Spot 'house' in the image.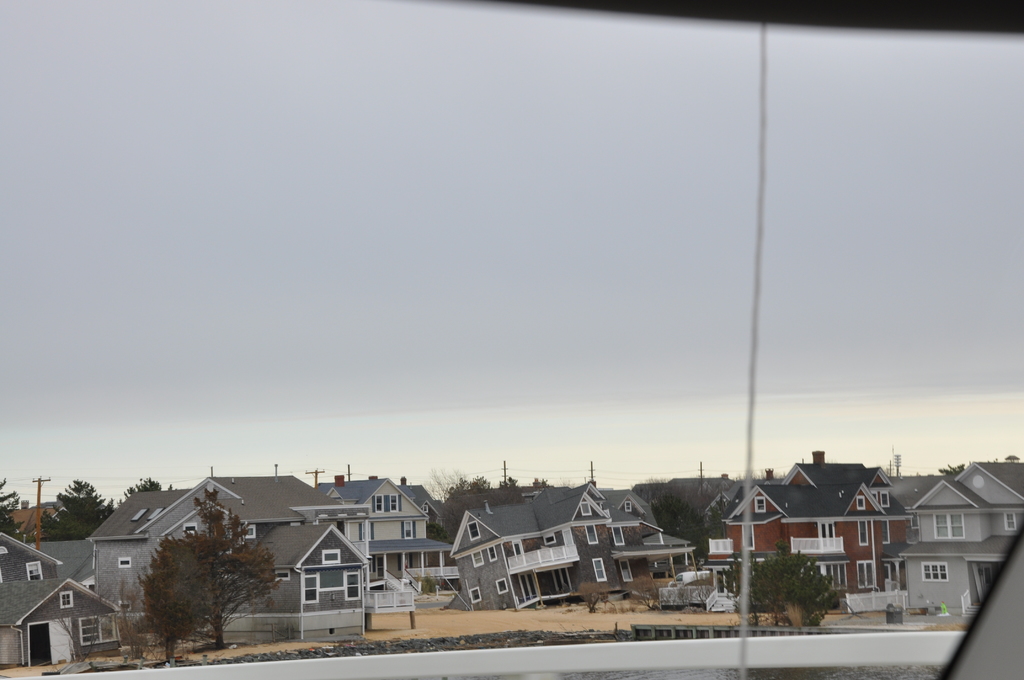
'house' found at select_region(451, 485, 705, 611).
